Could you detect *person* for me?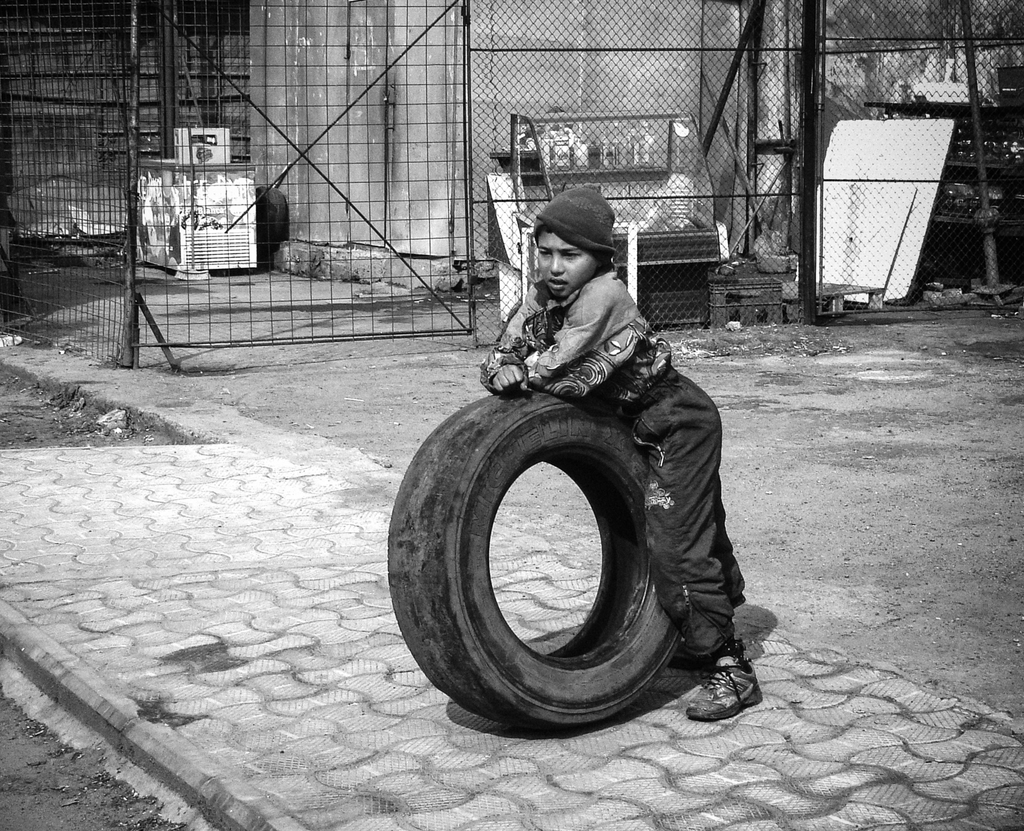
Detection result: x1=479, y1=184, x2=767, y2=725.
